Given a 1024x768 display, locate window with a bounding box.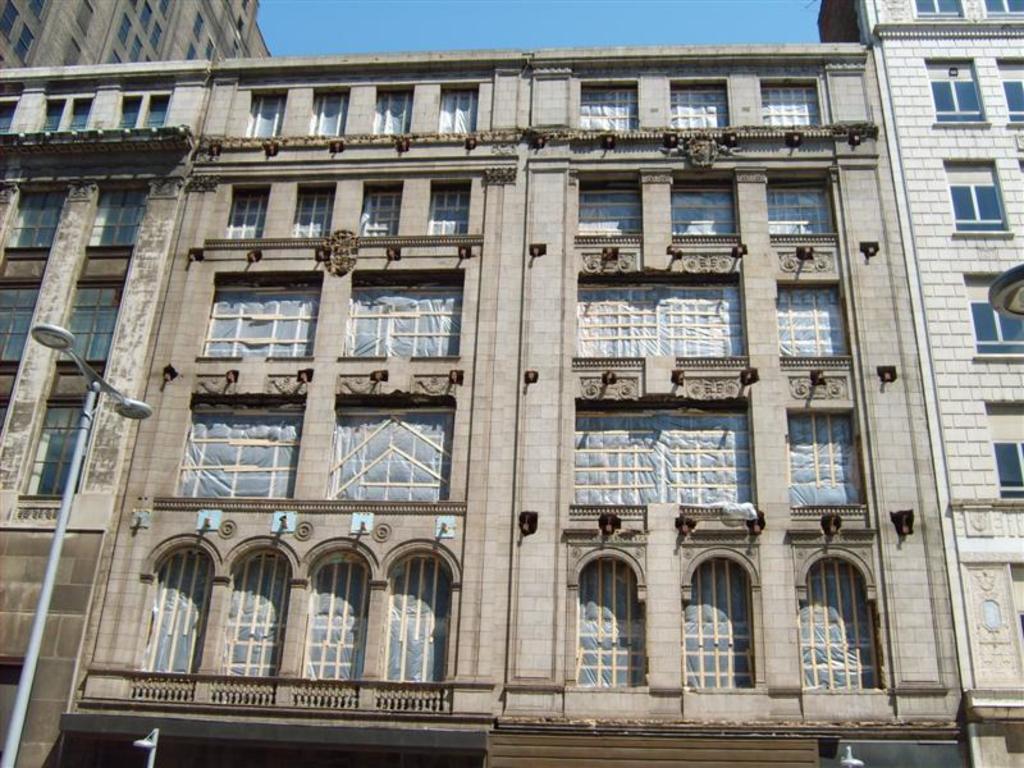
Located: detection(940, 148, 1016, 239).
